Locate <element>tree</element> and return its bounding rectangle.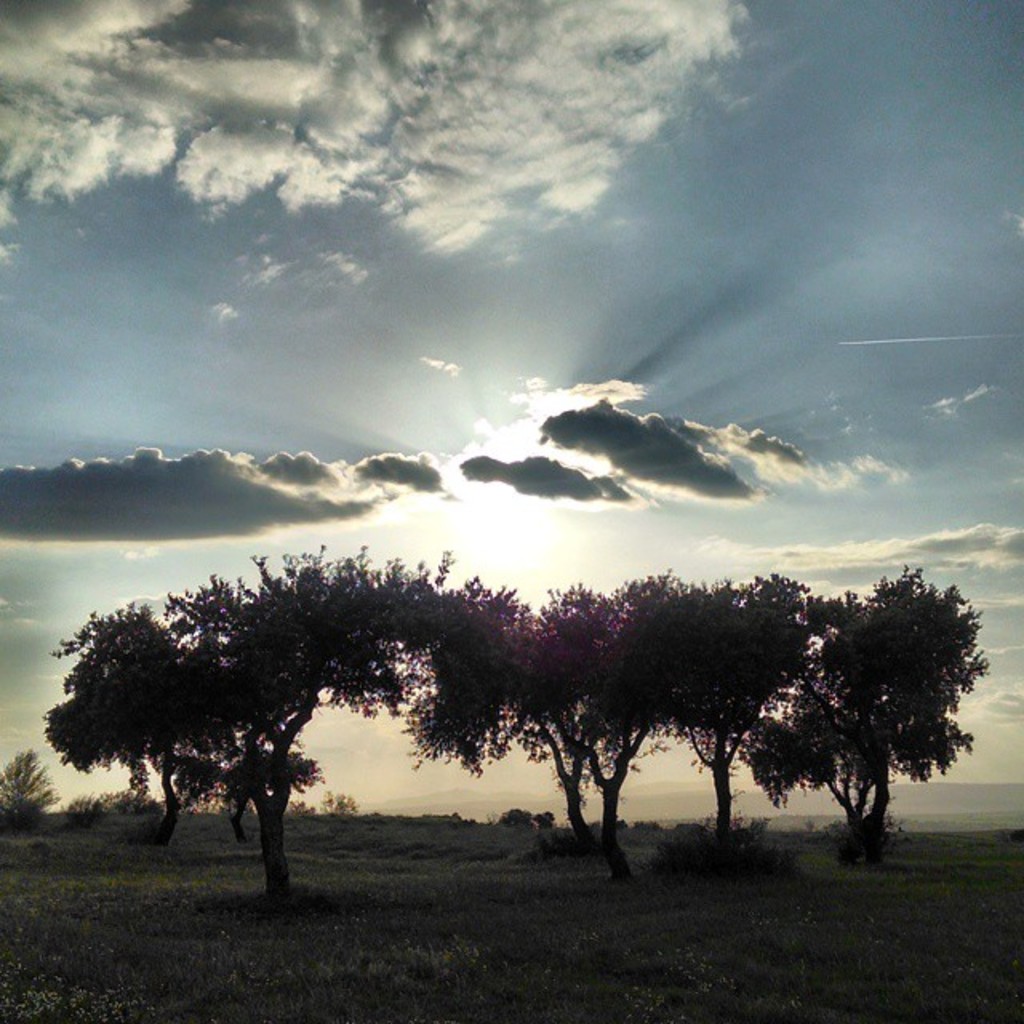
crop(46, 600, 229, 835).
